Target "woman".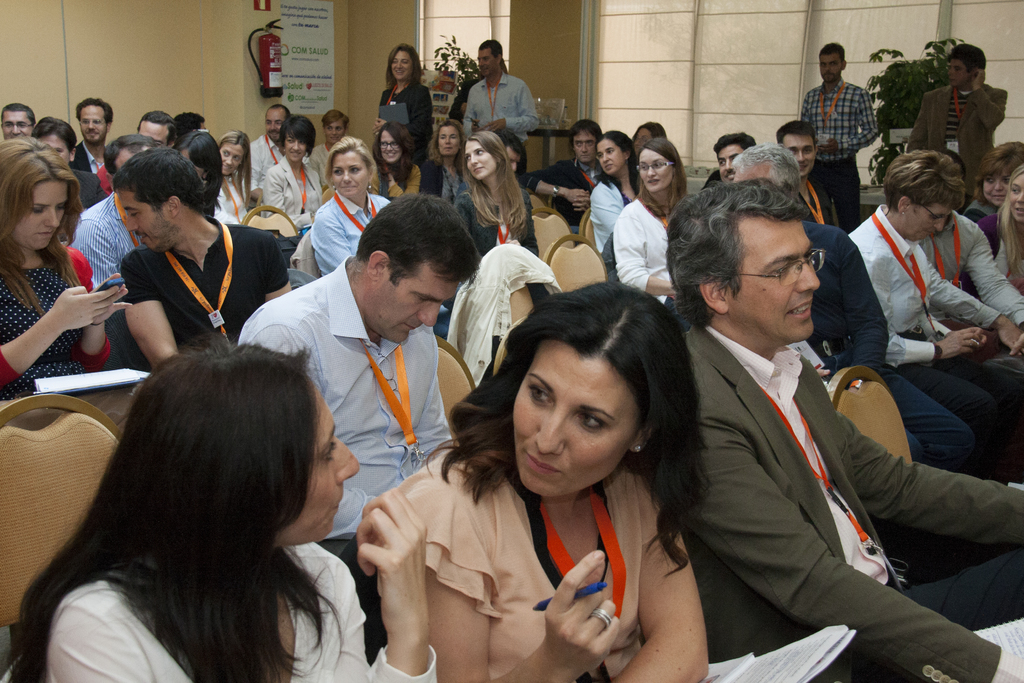
Target region: box(217, 123, 260, 233).
